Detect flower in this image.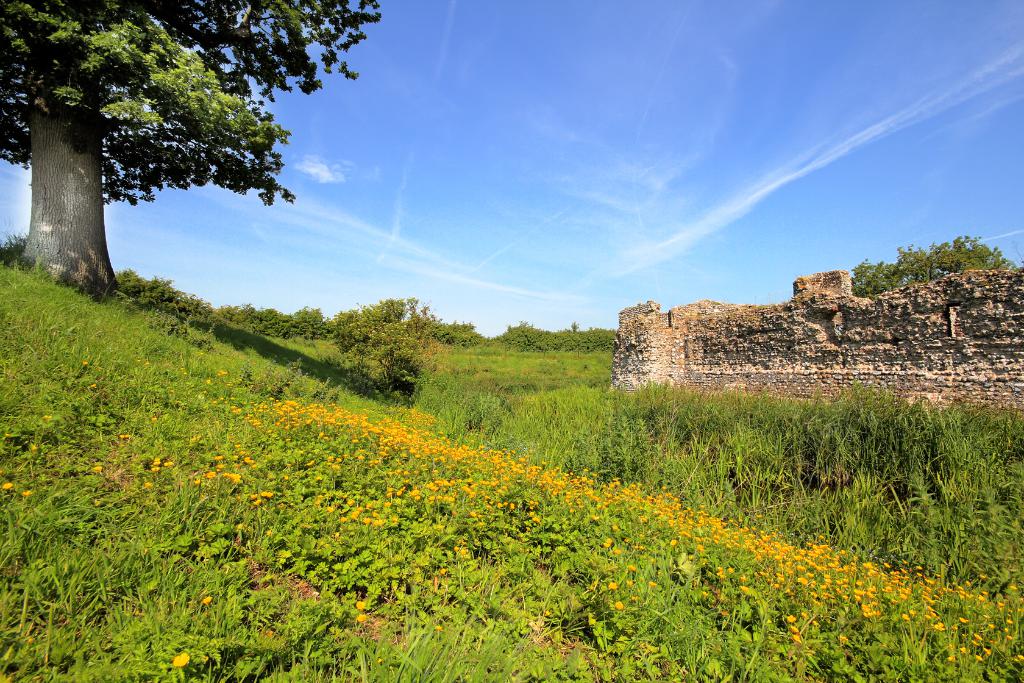
Detection: x1=153 y1=456 x2=163 y2=464.
